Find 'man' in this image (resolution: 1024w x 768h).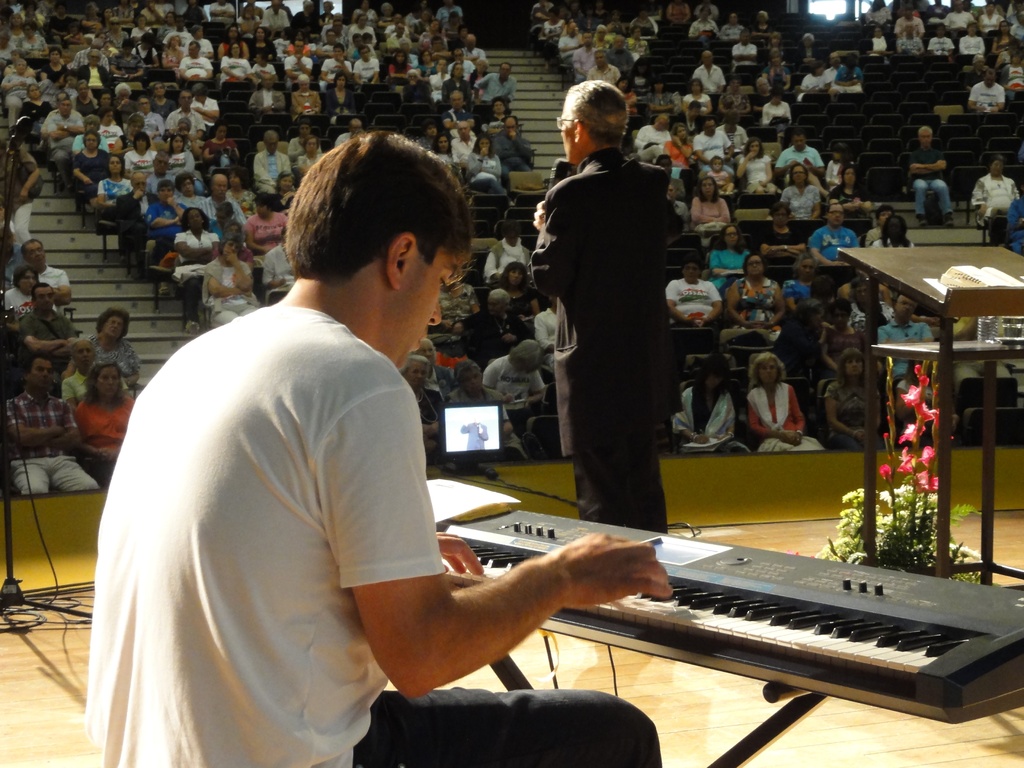
(left=530, top=77, right=668, bottom=536).
